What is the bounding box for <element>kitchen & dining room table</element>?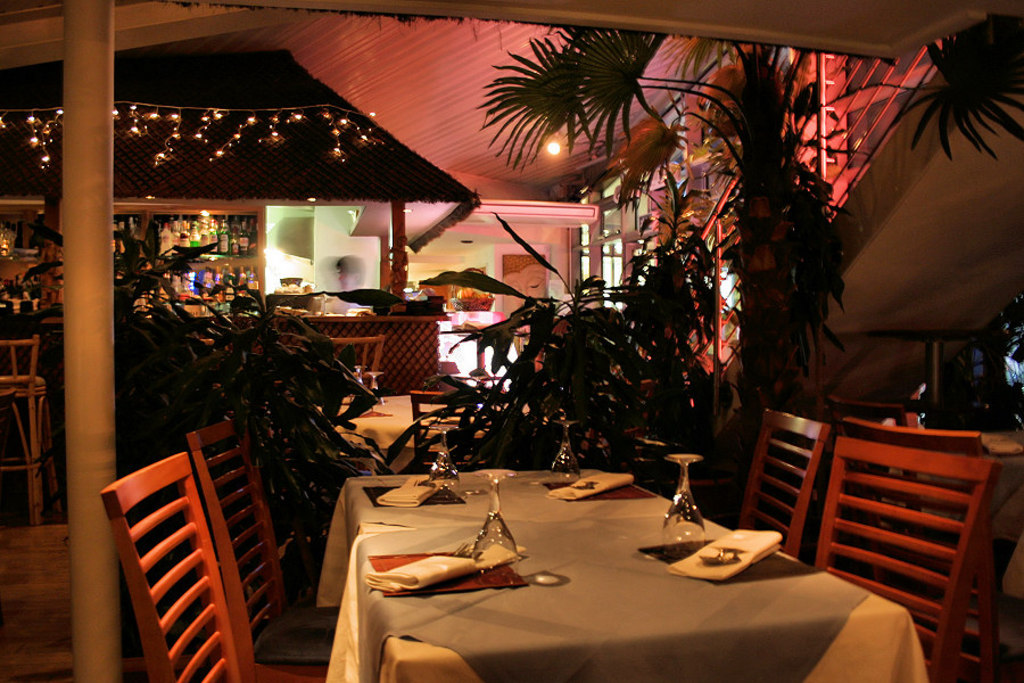
{"left": 97, "top": 403, "right": 1001, "bottom": 682}.
